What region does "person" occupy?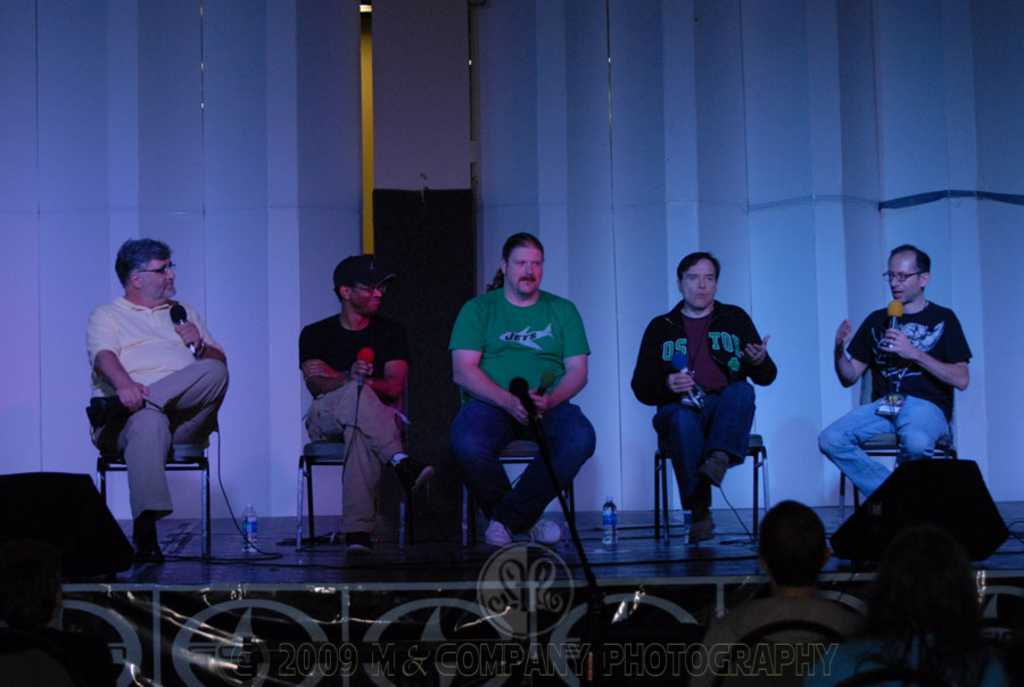
298:256:433:562.
